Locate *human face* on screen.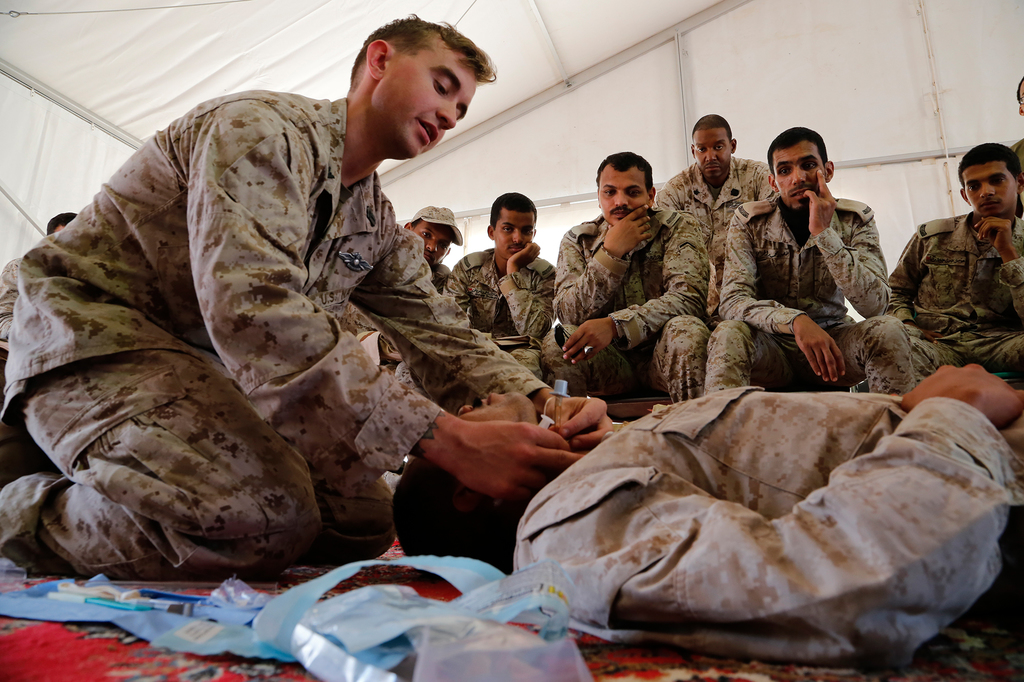
On screen at [372,36,478,157].
